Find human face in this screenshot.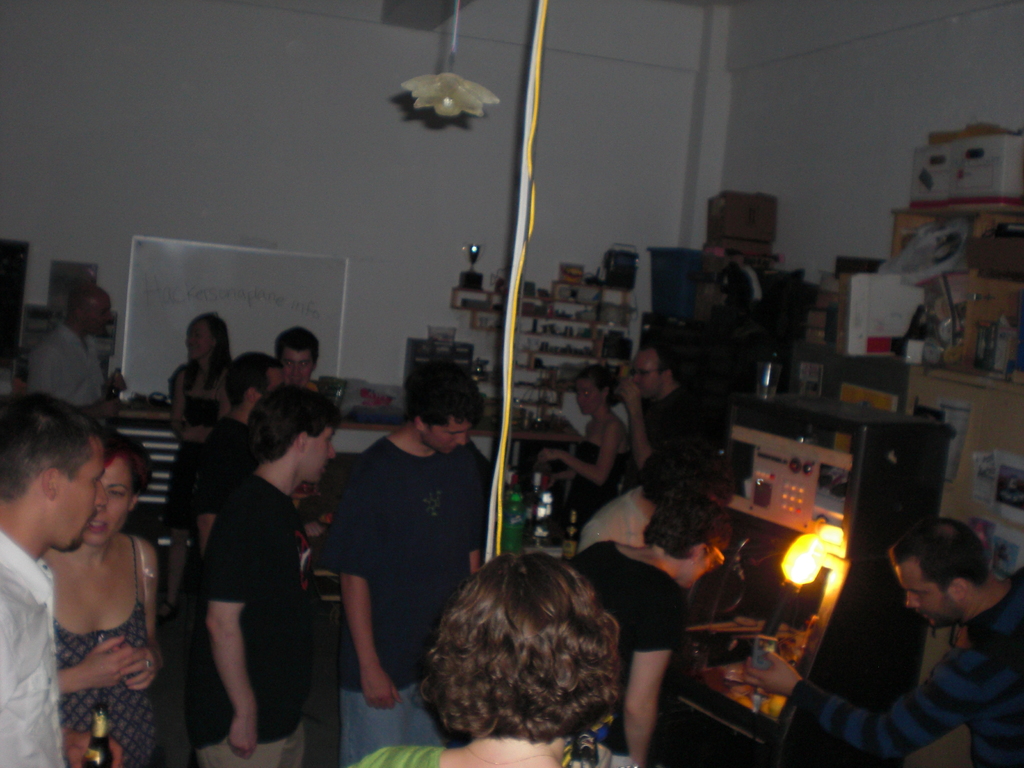
The bounding box for human face is BBox(49, 434, 108, 554).
